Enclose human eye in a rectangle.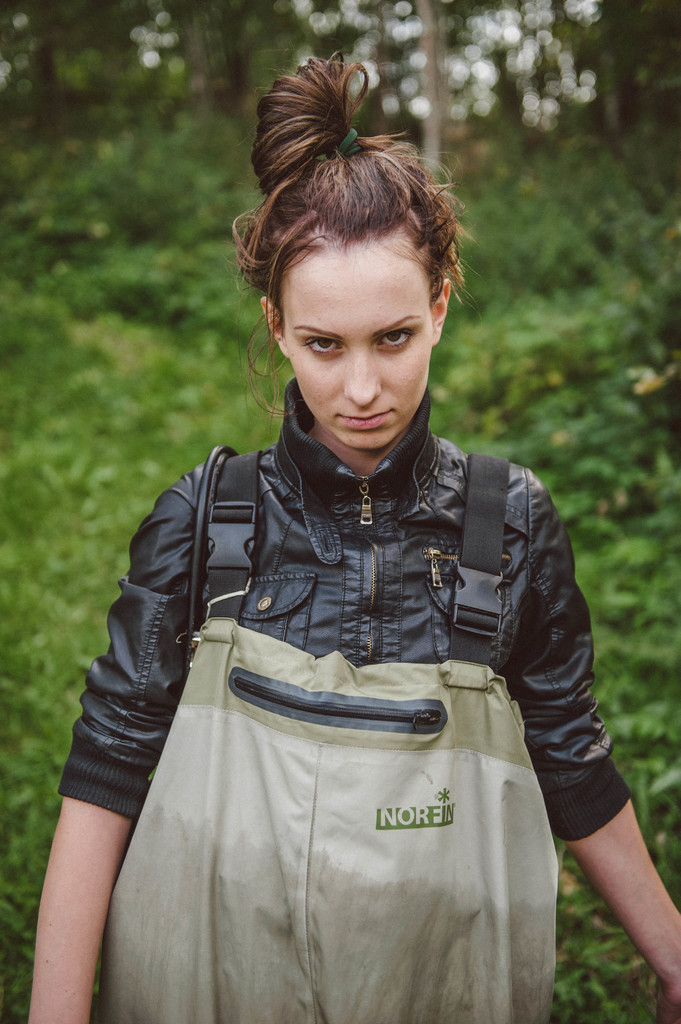
bbox(371, 326, 418, 355).
